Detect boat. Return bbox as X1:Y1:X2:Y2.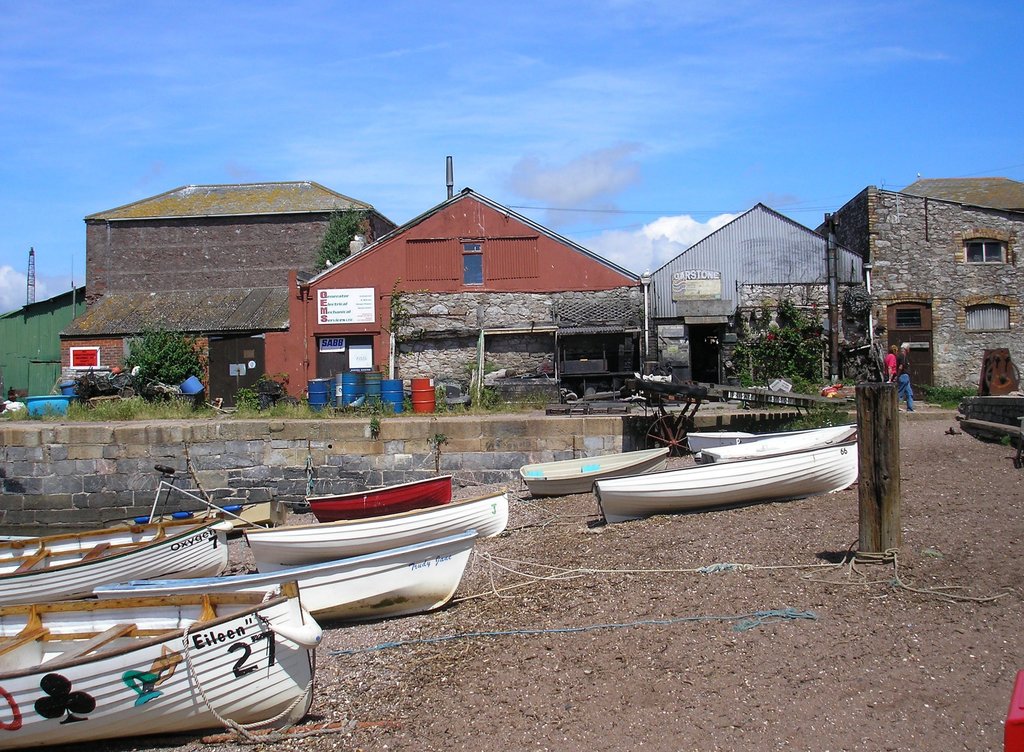
595:433:856:524.
